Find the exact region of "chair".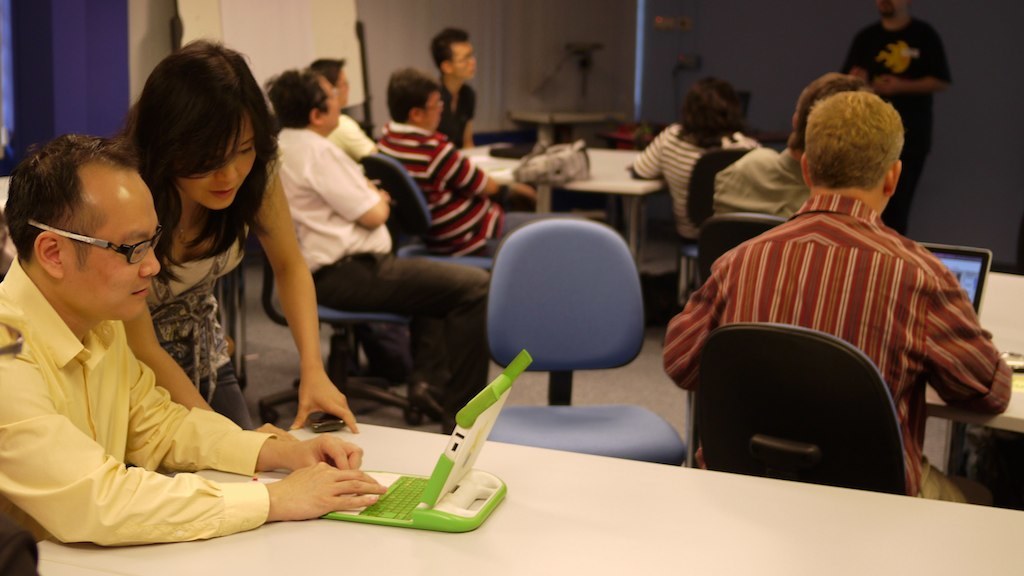
Exact region: bbox=[253, 234, 424, 432].
